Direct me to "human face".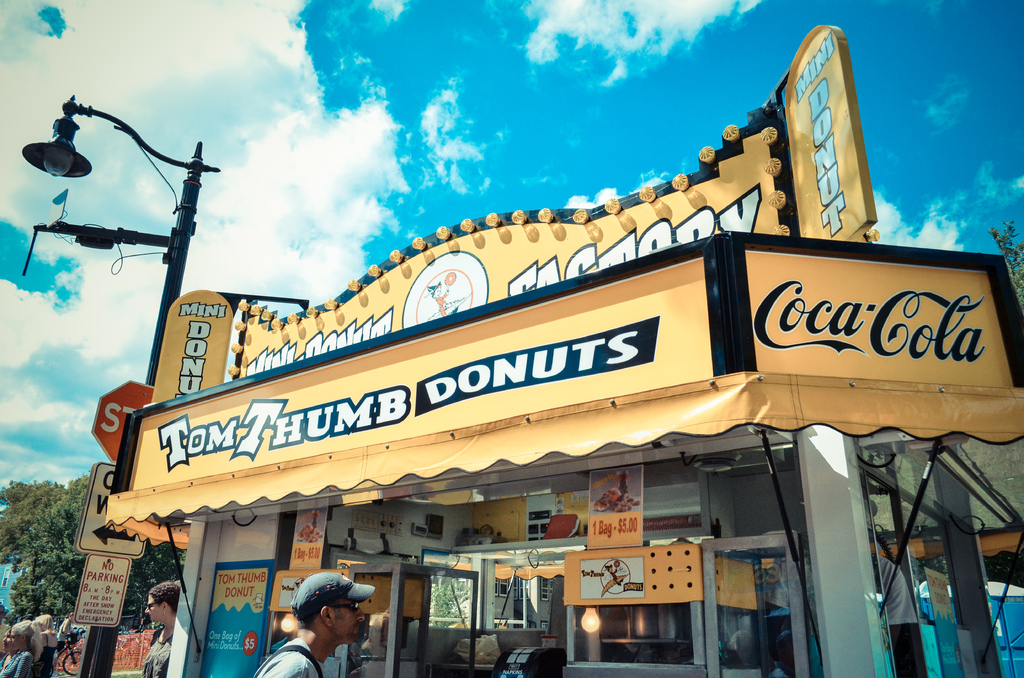
Direction: 8/629/21/650.
